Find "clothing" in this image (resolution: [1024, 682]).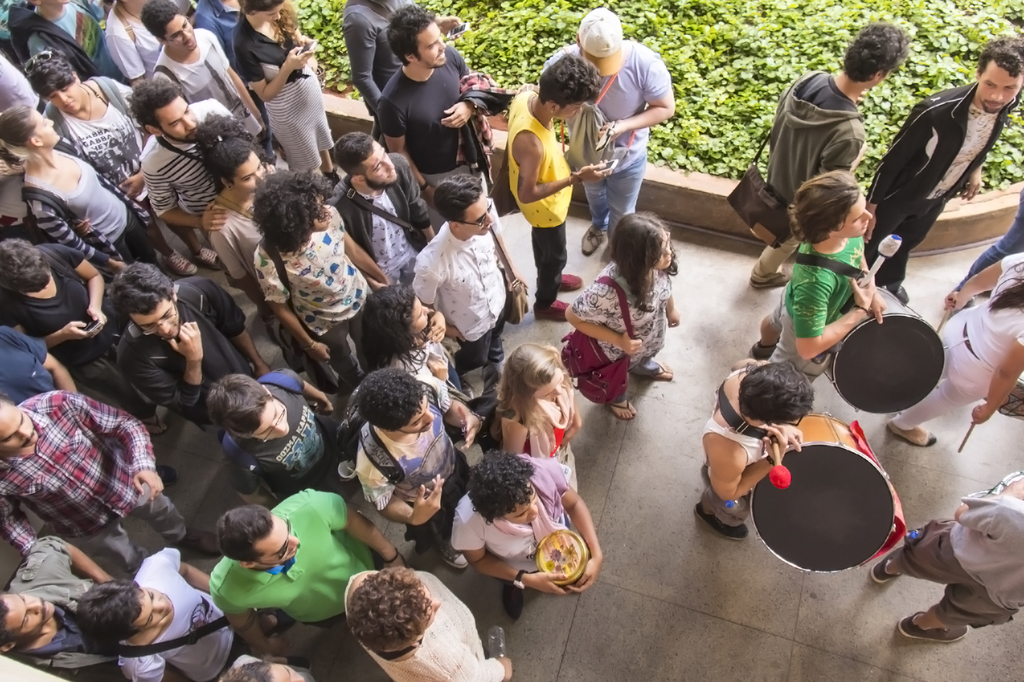
<box>874,86,1023,286</box>.
